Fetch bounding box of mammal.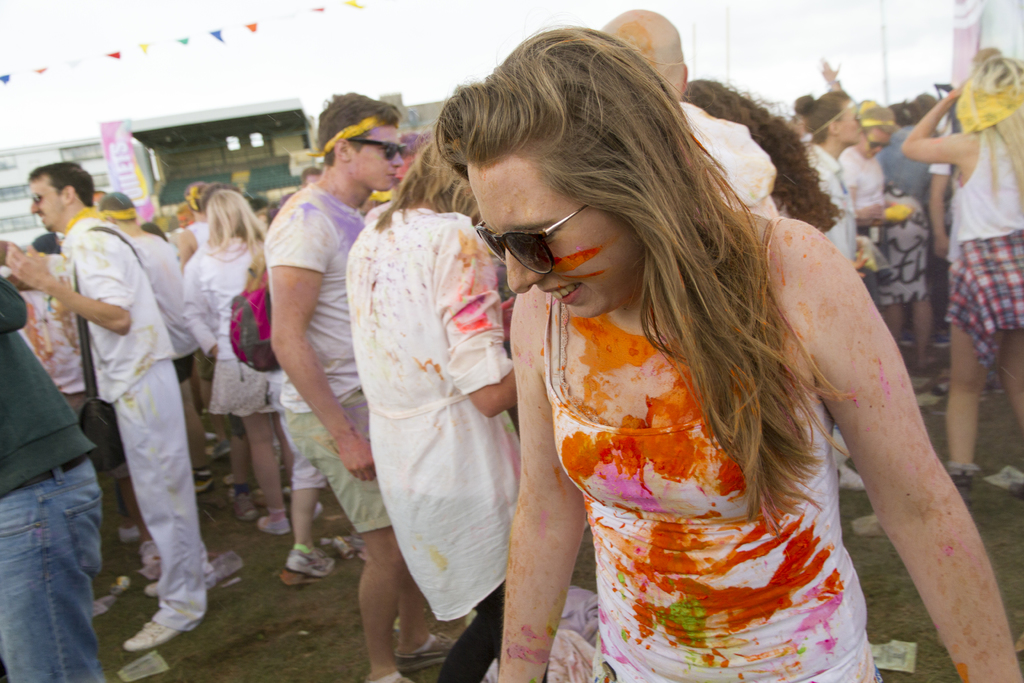
Bbox: 29, 227, 61, 258.
